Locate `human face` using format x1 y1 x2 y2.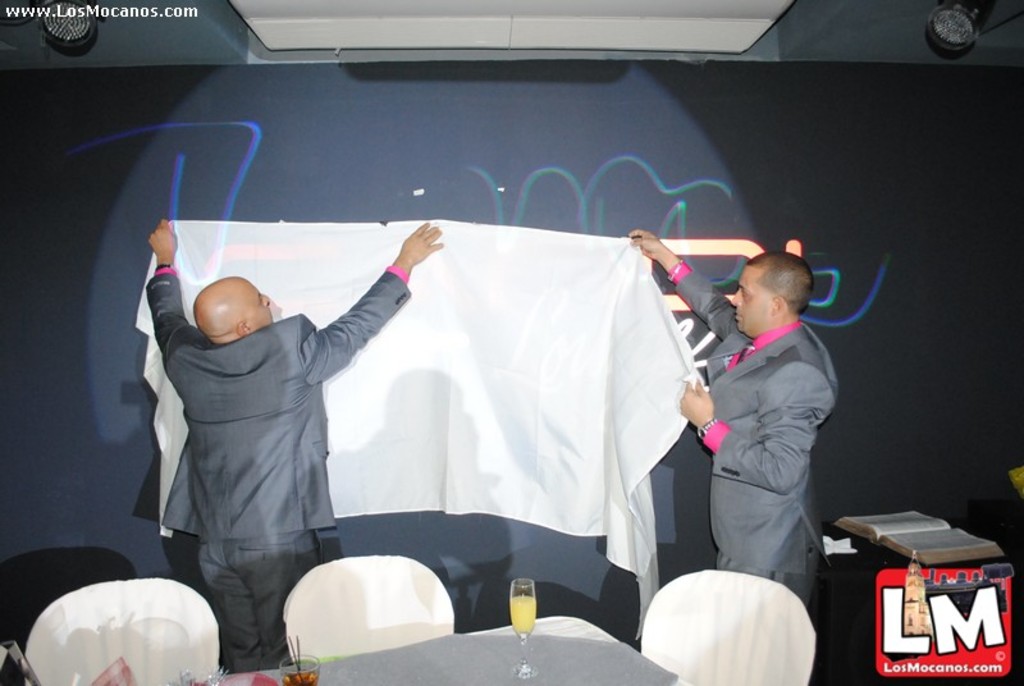
728 267 771 334.
